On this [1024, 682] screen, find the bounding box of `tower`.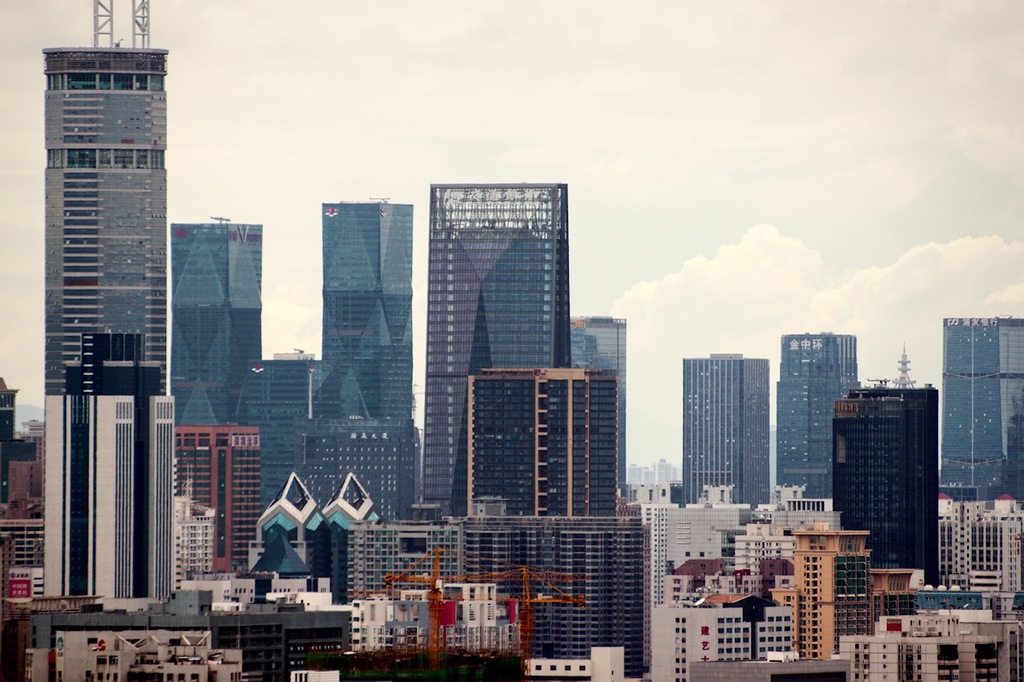
Bounding box: BBox(421, 183, 571, 510).
